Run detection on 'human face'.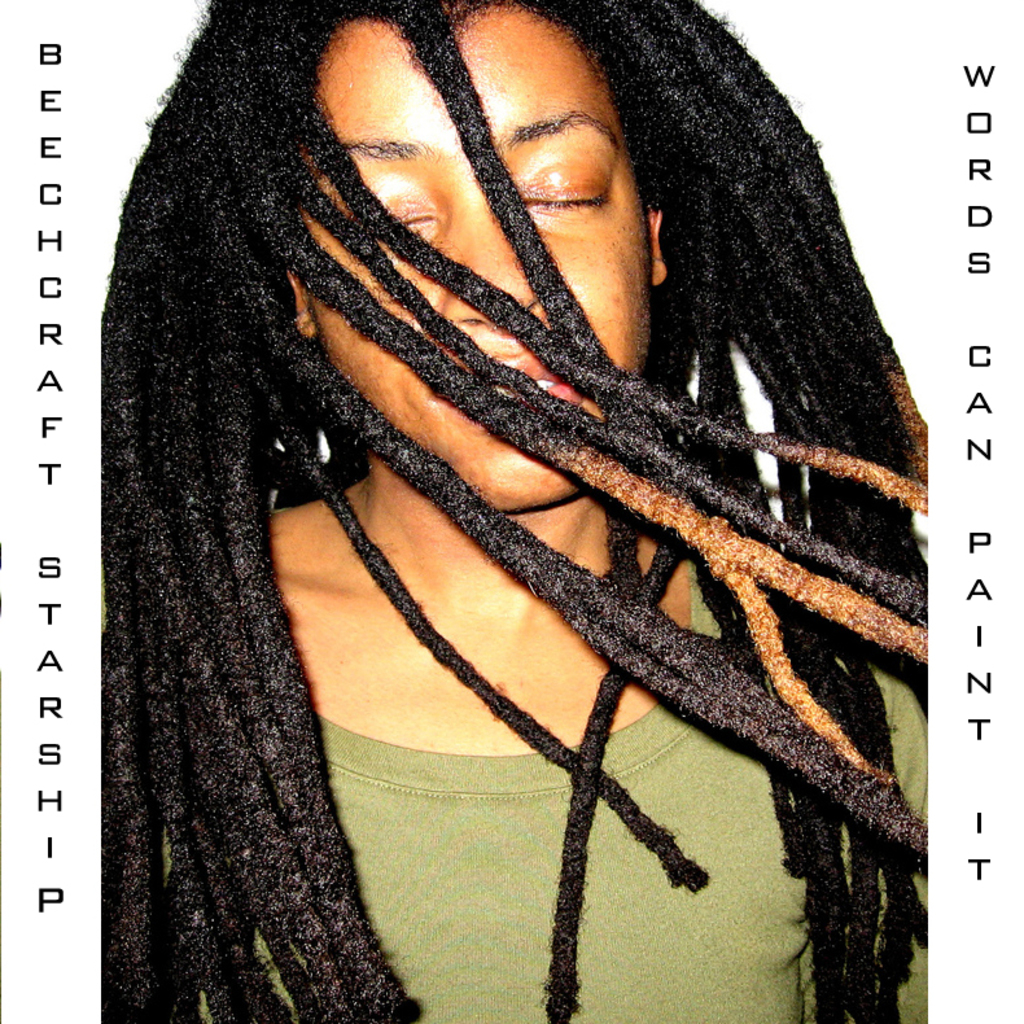
Result: detection(310, 0, 652, 511).
